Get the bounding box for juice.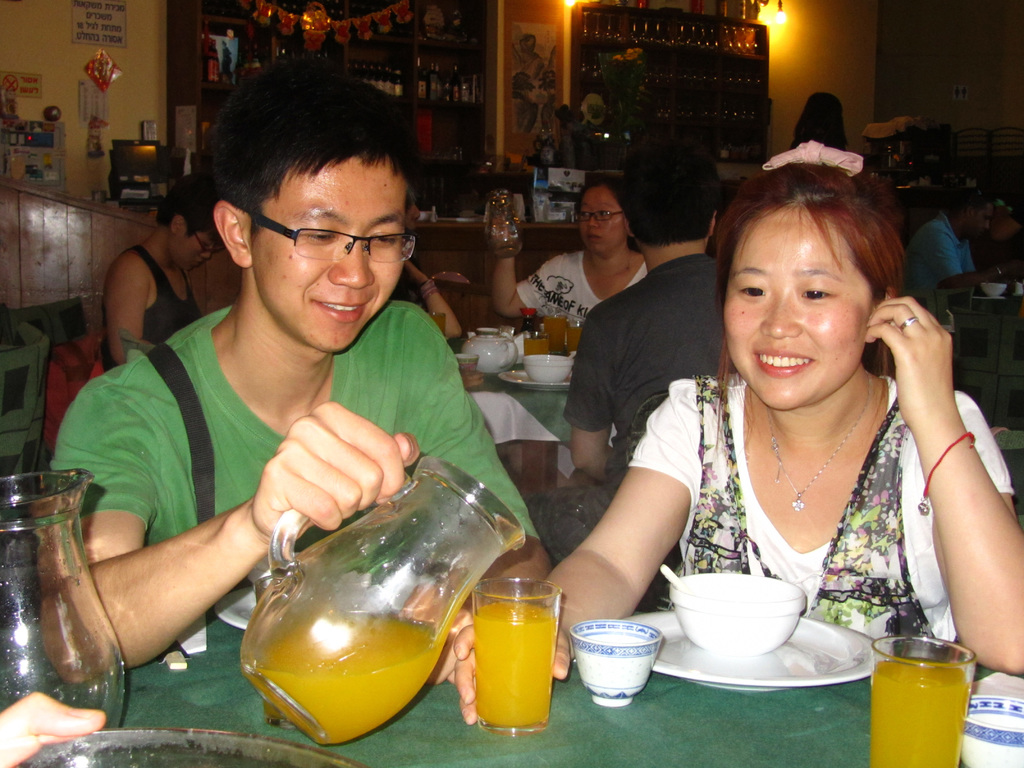
{"left": 545, "top": 317, "right": 567, "bottom": 351}.
